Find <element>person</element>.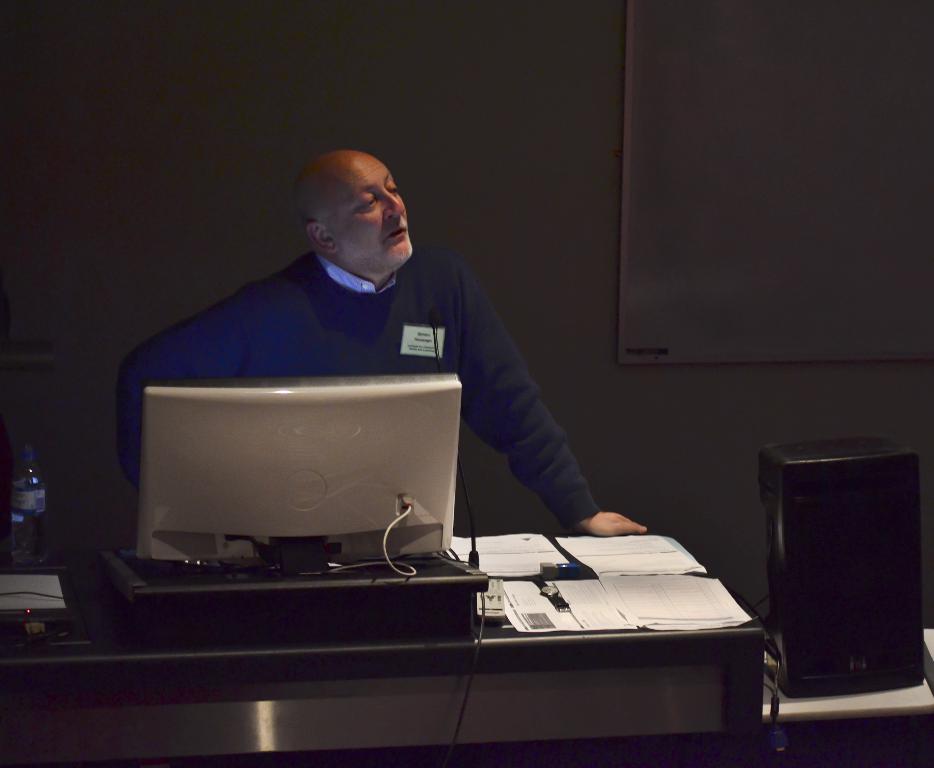
141,155,599,523.
